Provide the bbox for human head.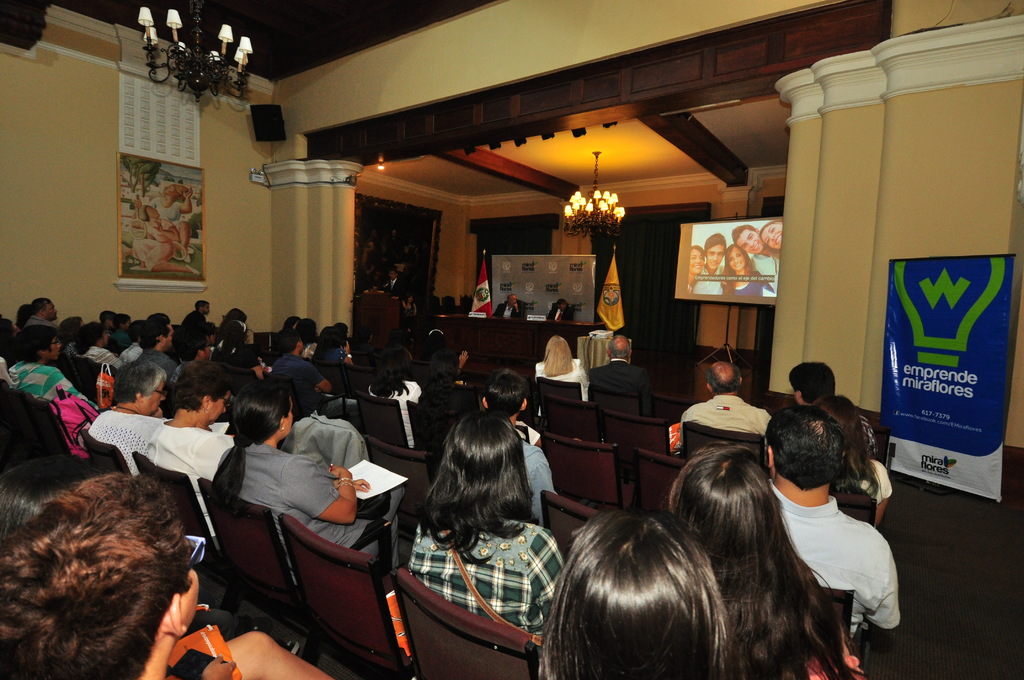
detection(14, 300, 35, 321).
